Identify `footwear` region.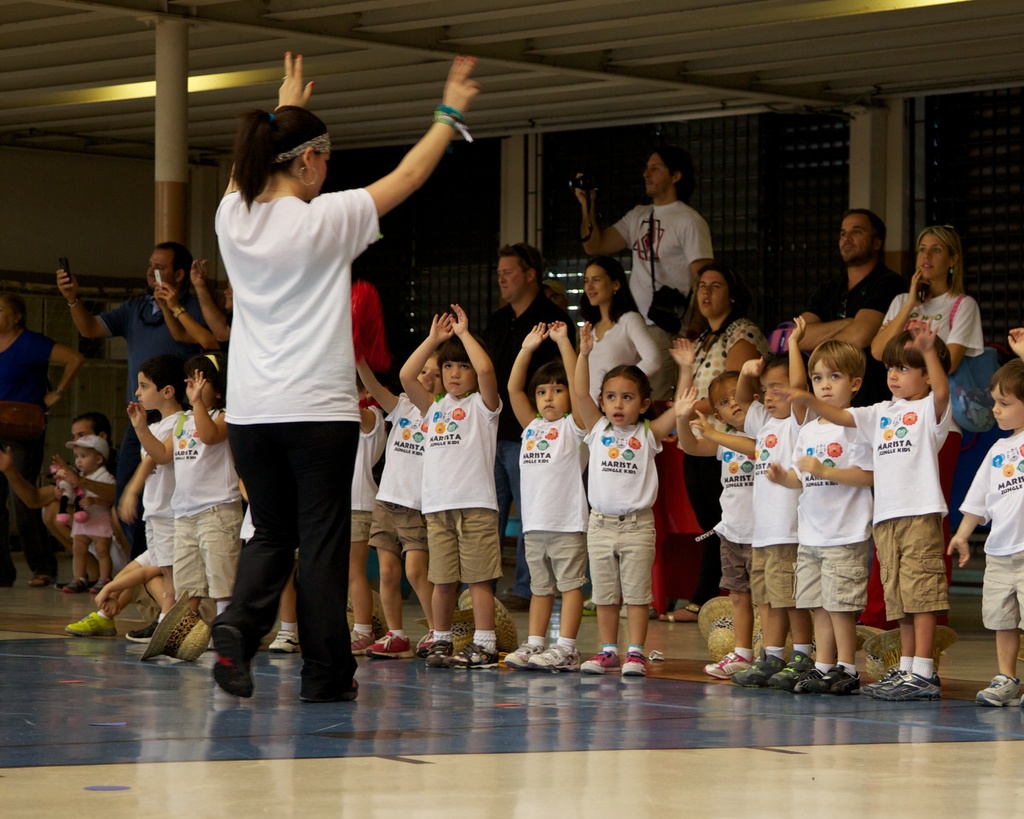
Region: [31,574,53,587].
